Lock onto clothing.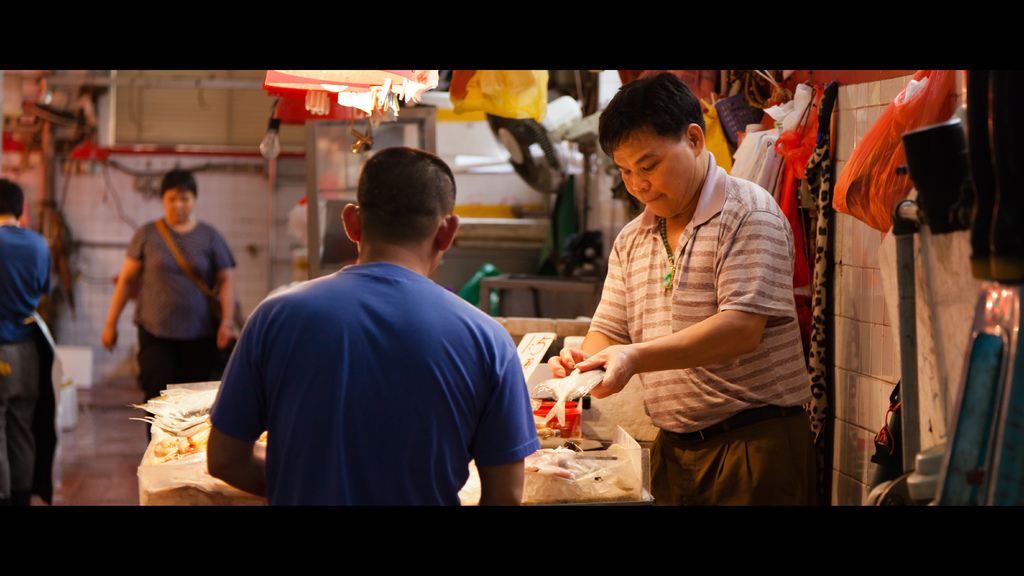
Locked: [211, 215, 532, 509].
